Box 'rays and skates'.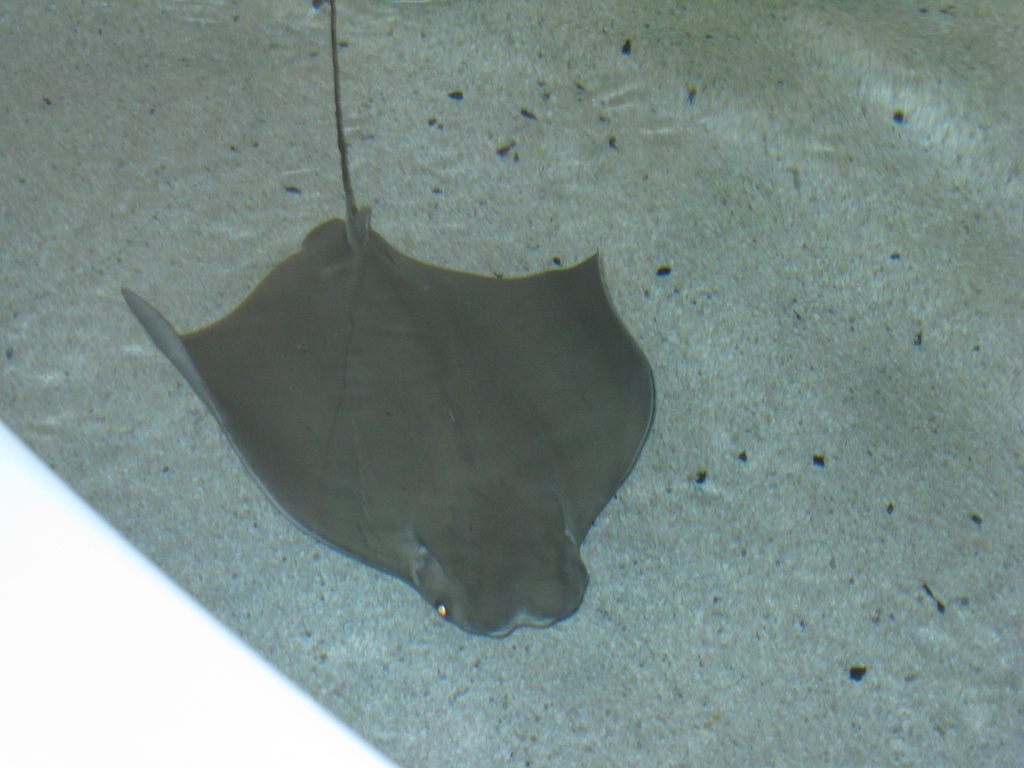
left=120, top=0, right=657, bottom=640.
